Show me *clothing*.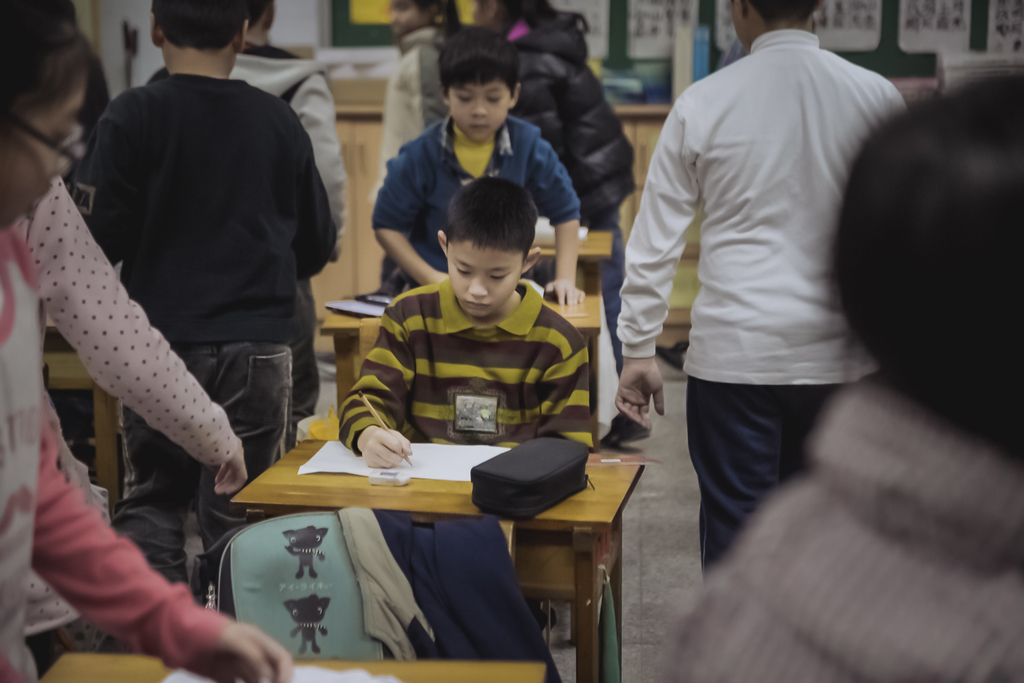
*clothing* is here: {"x1": 7, "y1": 176, "x2": 241, "y2": 469}.
